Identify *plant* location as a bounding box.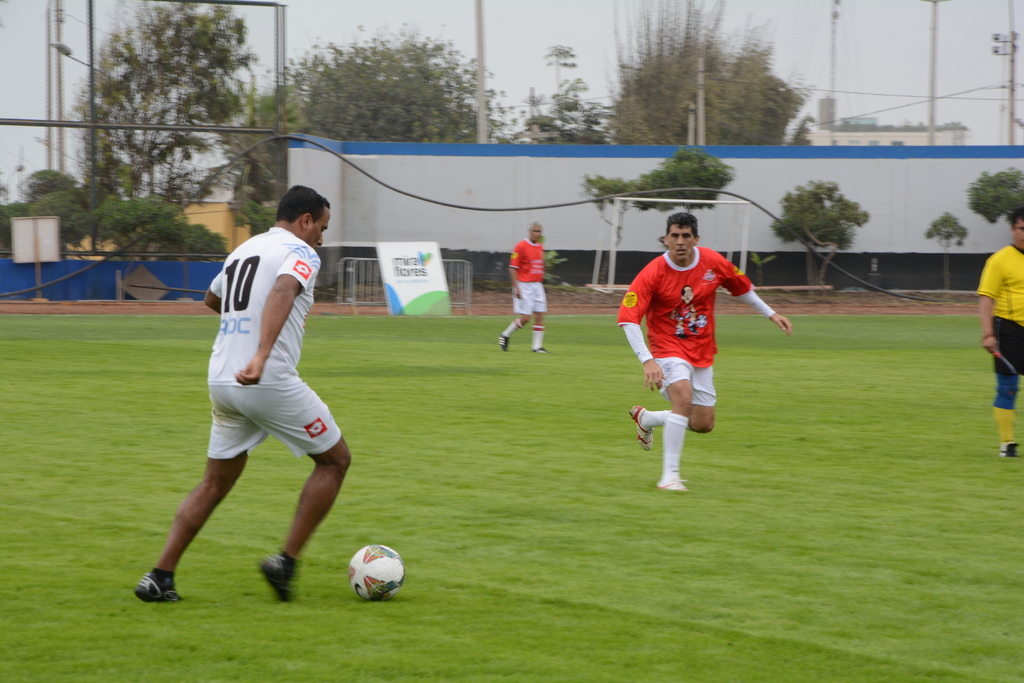
[774, 172, 879, 291].
